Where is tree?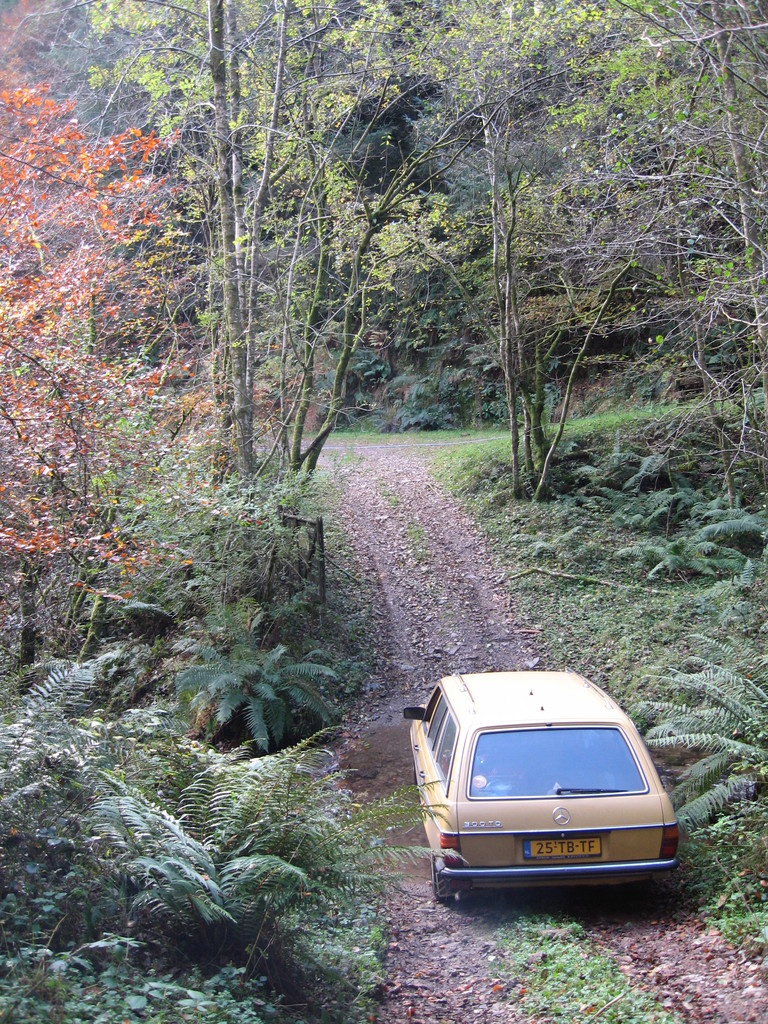
461,68,701,505.
